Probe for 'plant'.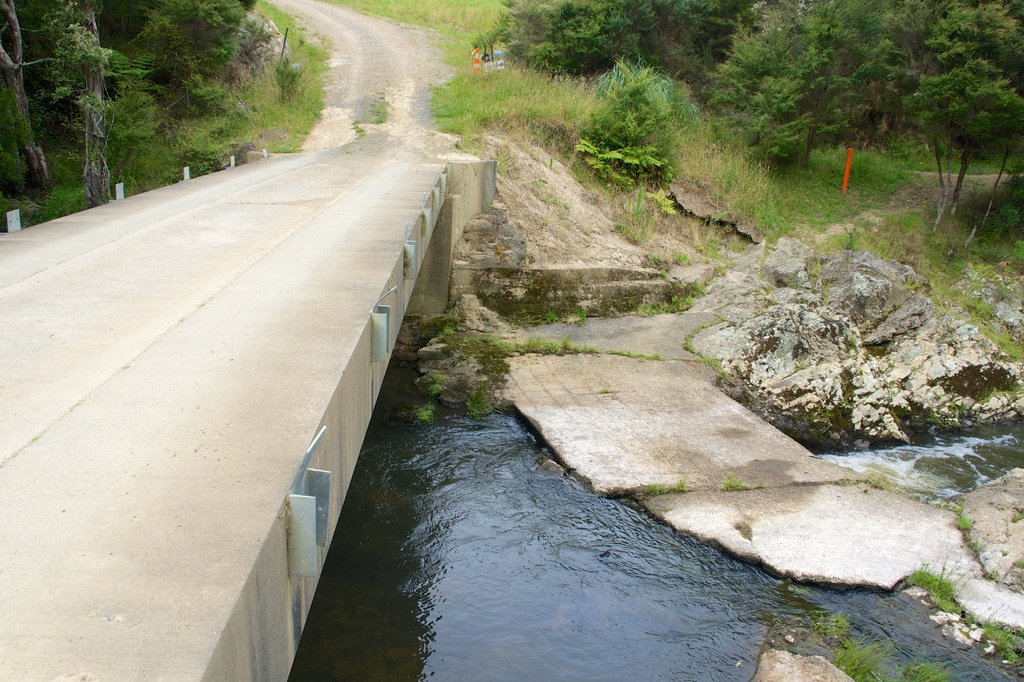
Probe result: pyautogui.locateOnScreen(967, 178, 987, 192).
